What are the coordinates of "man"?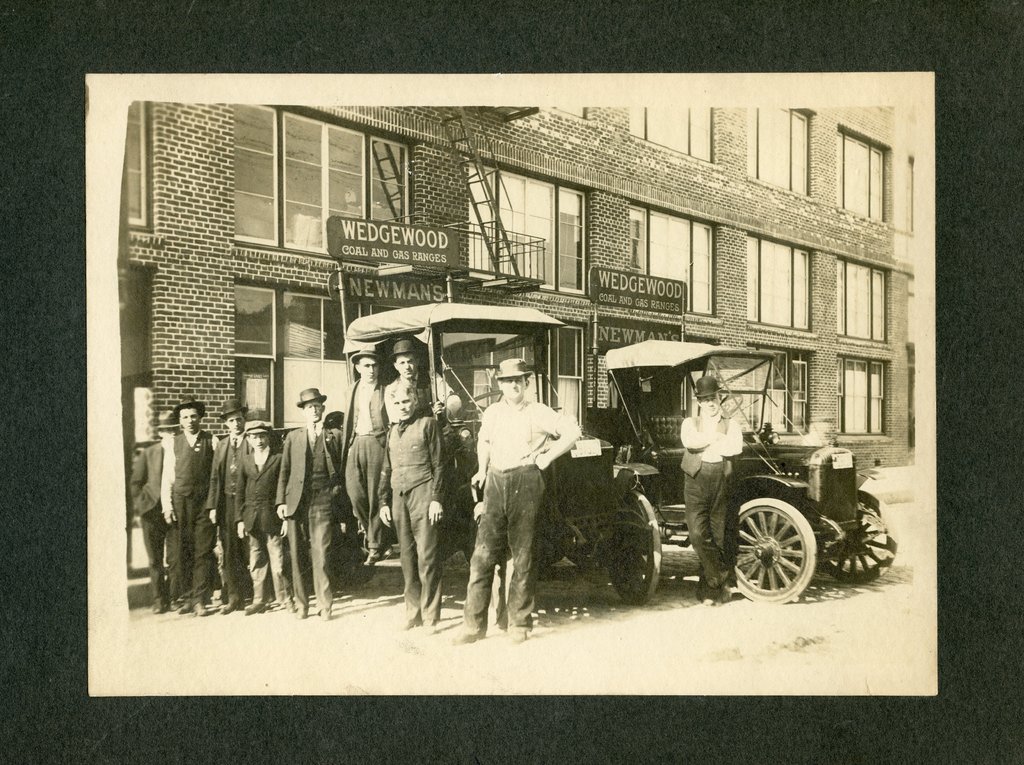
Rect(674, 375, 744, 604).
